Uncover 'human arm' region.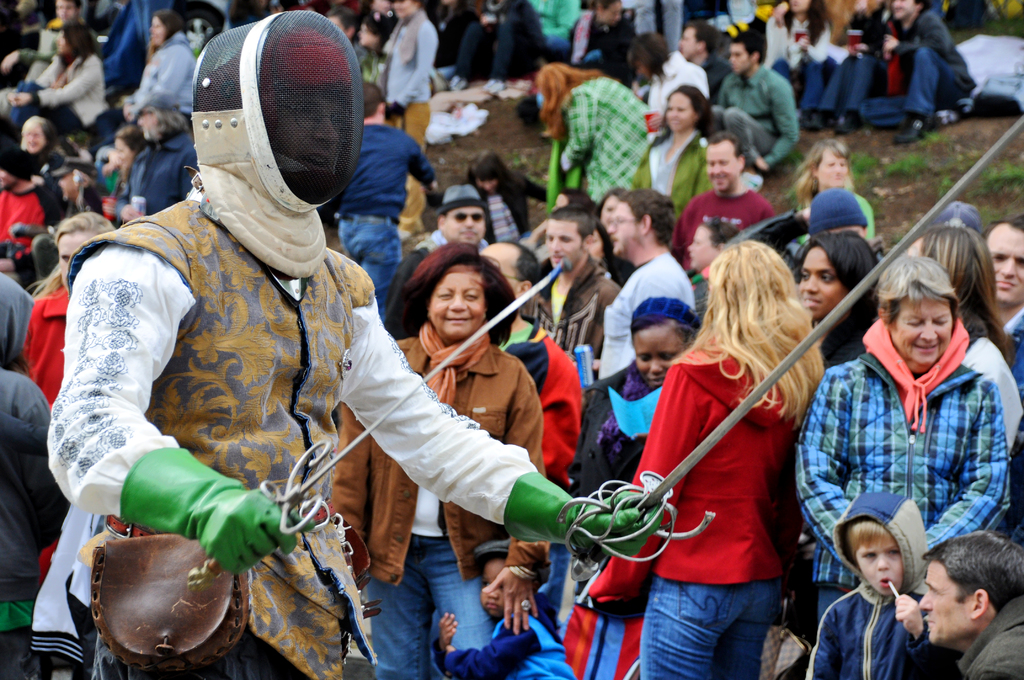
Uncovered: bbox(13, 386, 74, 522).
